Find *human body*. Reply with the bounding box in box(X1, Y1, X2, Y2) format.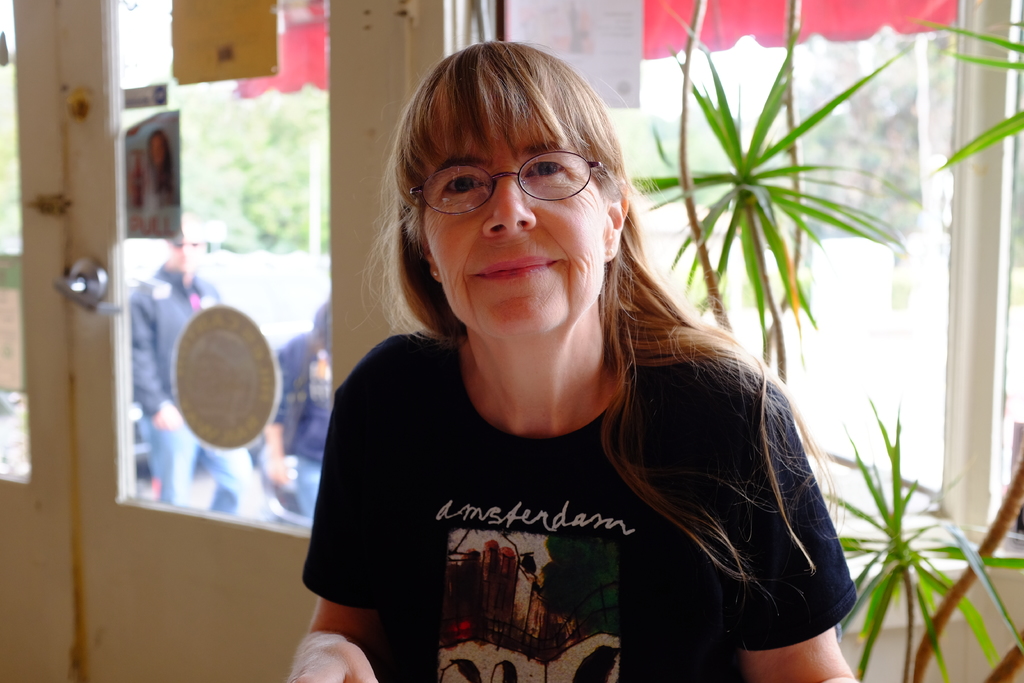
box(127, 220, 275, 534).
